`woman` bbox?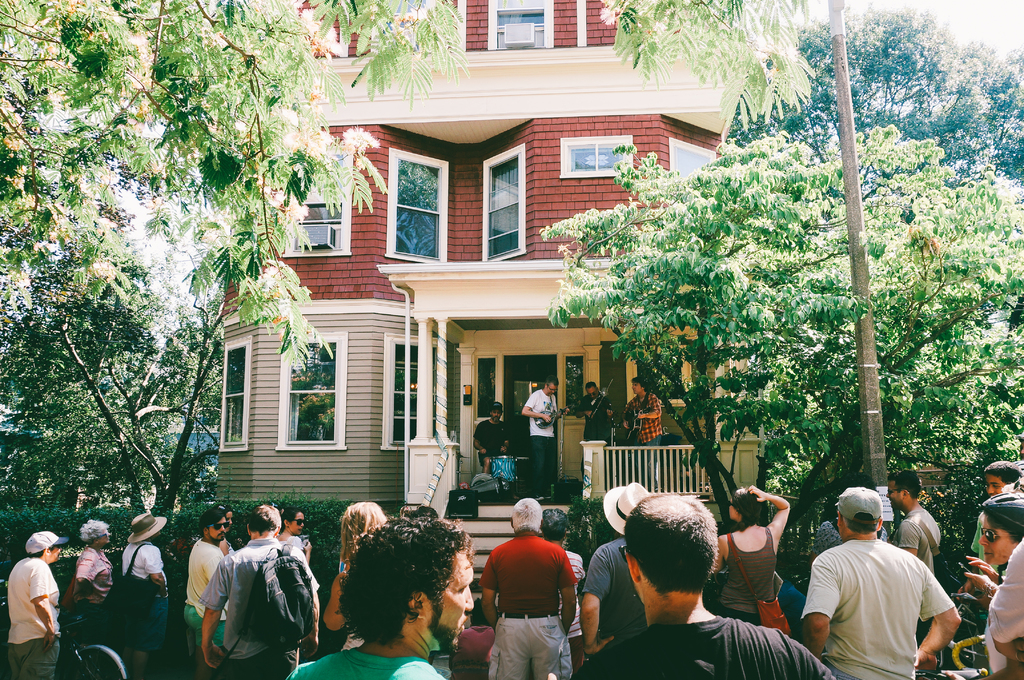
box(276, 507, 314, 560)
